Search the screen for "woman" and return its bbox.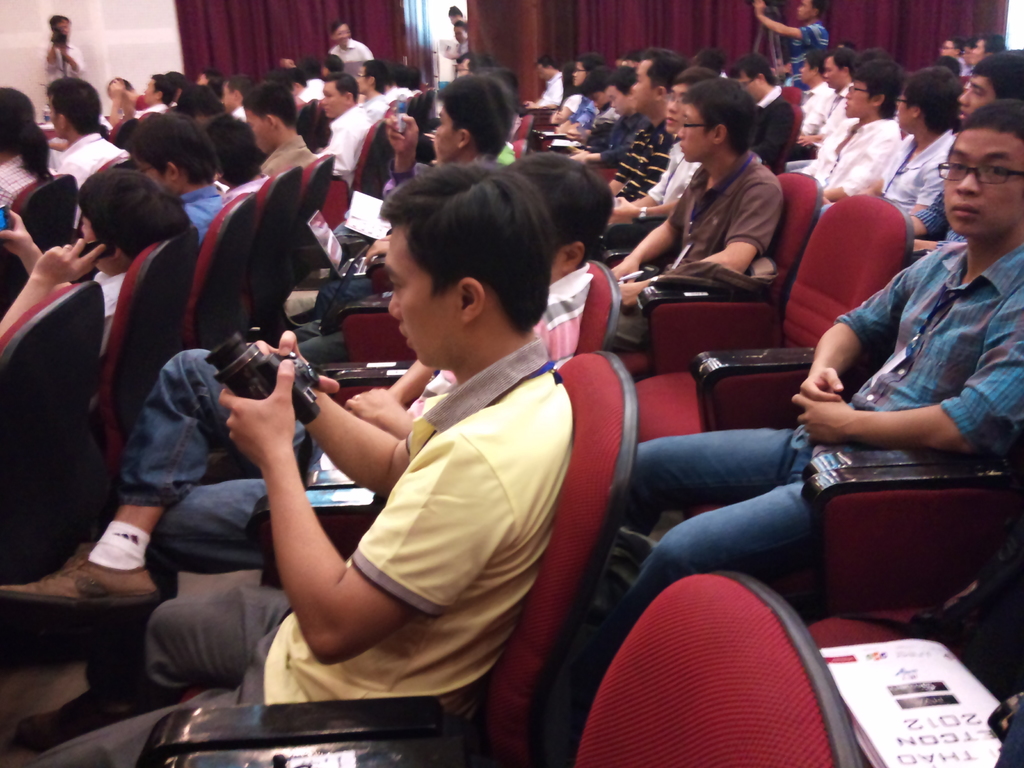
Found: {"x1": 0, "y1": 83, "x2": 56, "y2": 201}.
